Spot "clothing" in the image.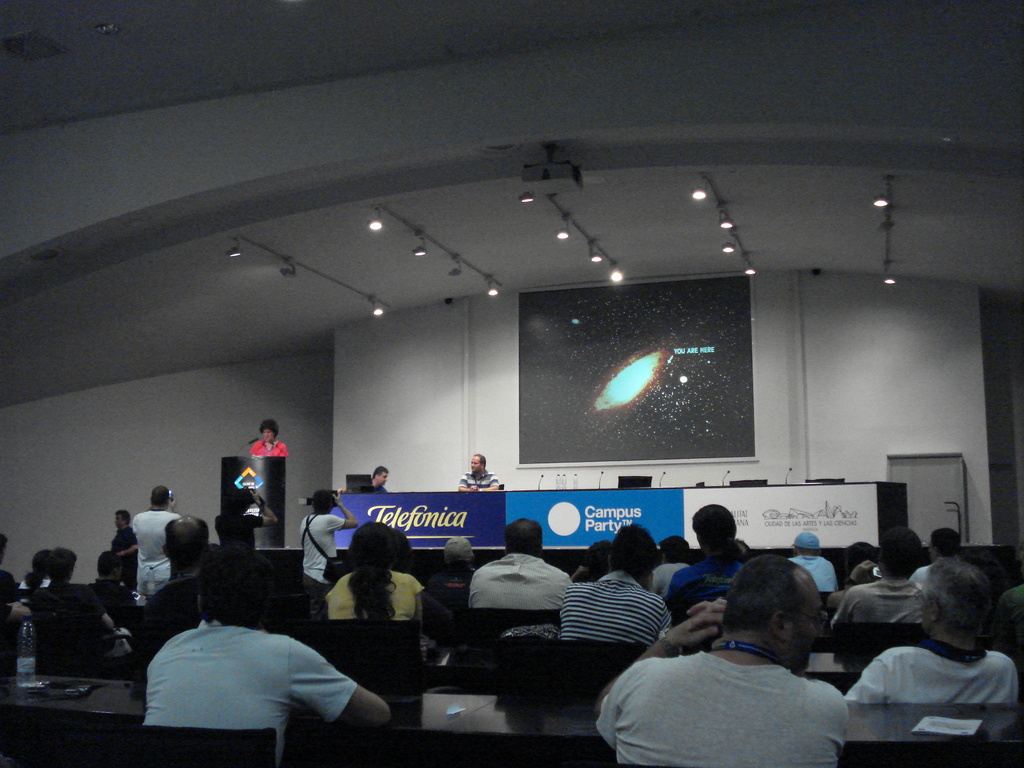
"clothing" found at pyautogui.locateOnScreen(465, 553, 573, 614).
